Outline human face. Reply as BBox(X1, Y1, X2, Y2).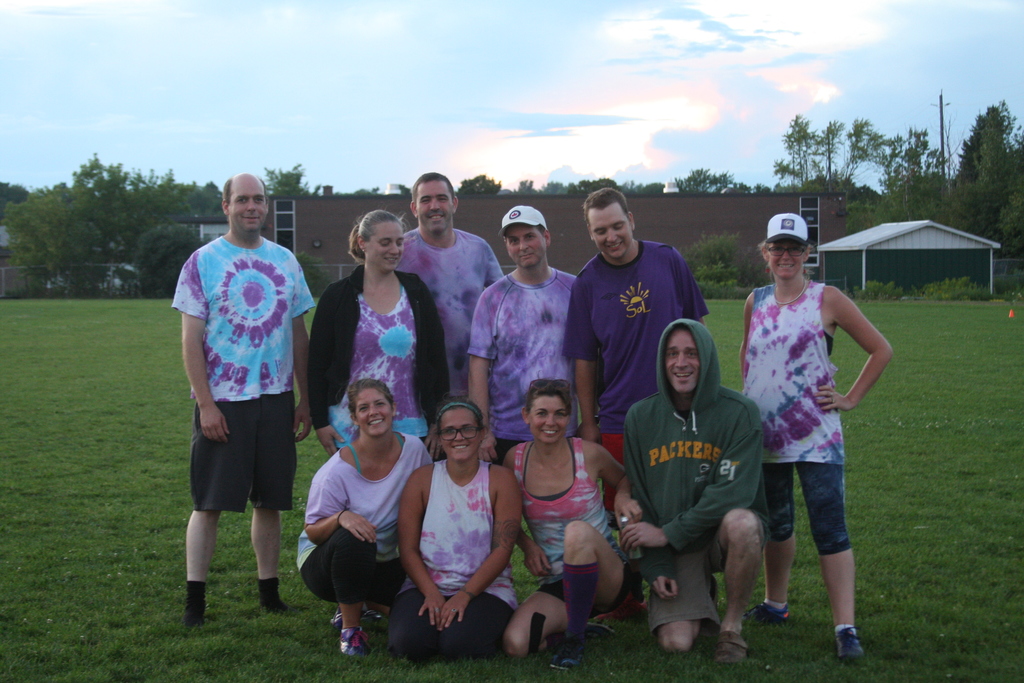
BBox(438, 399, 481, 469).
